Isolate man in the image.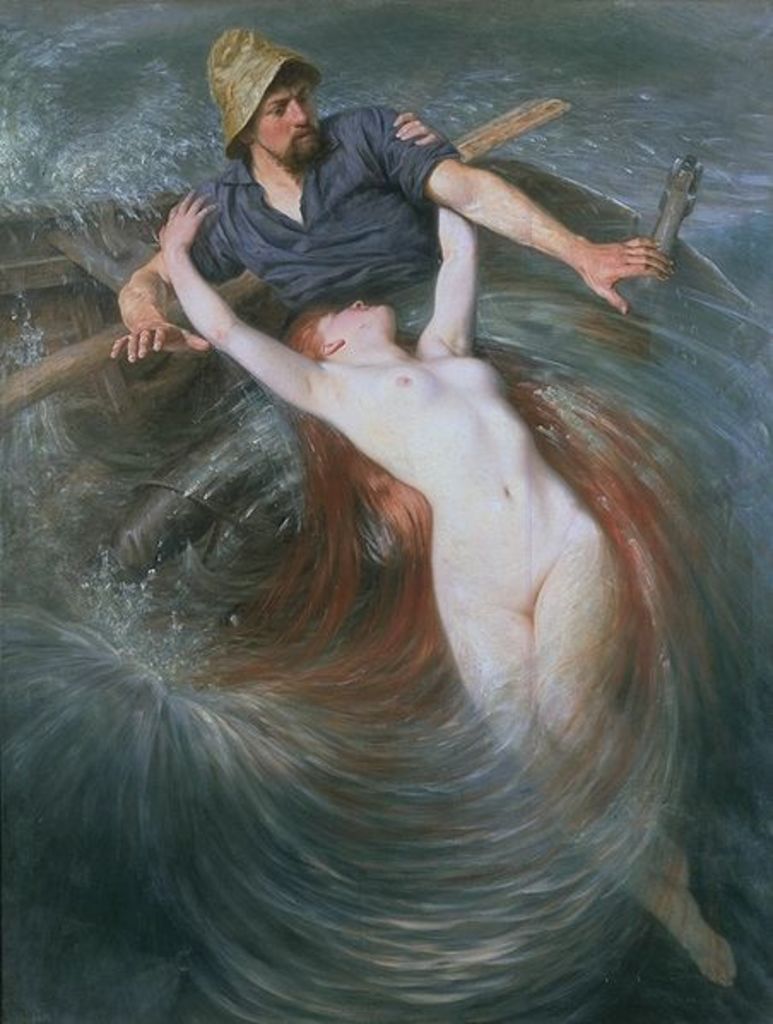
Isolated region: 168/55/718/380.
